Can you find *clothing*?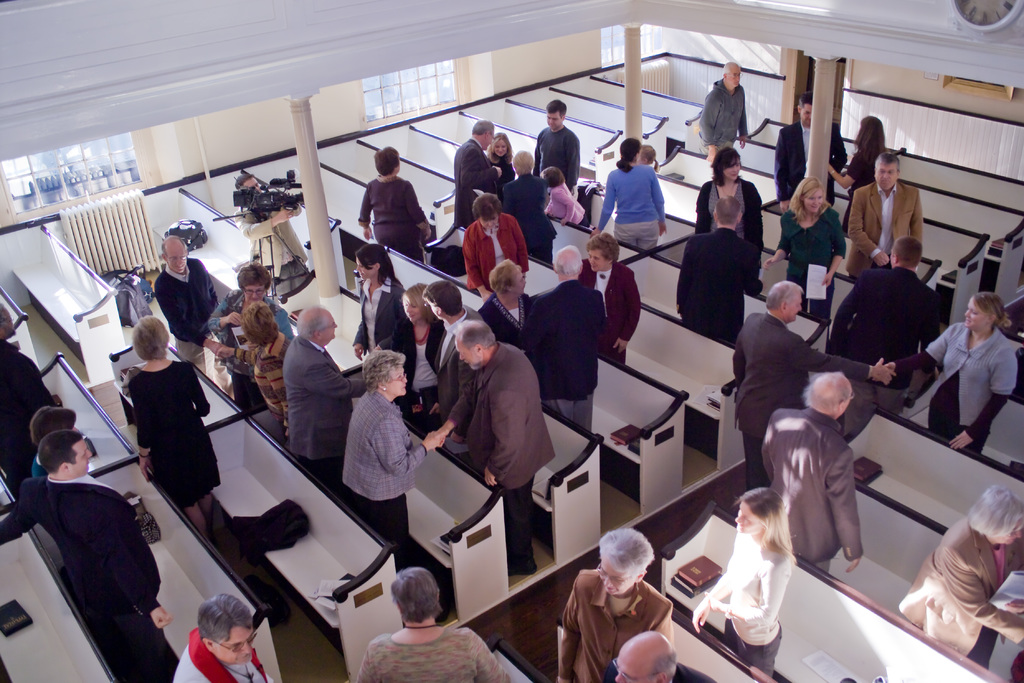
Yes, bounding box: 125, 356, 220, 486.
